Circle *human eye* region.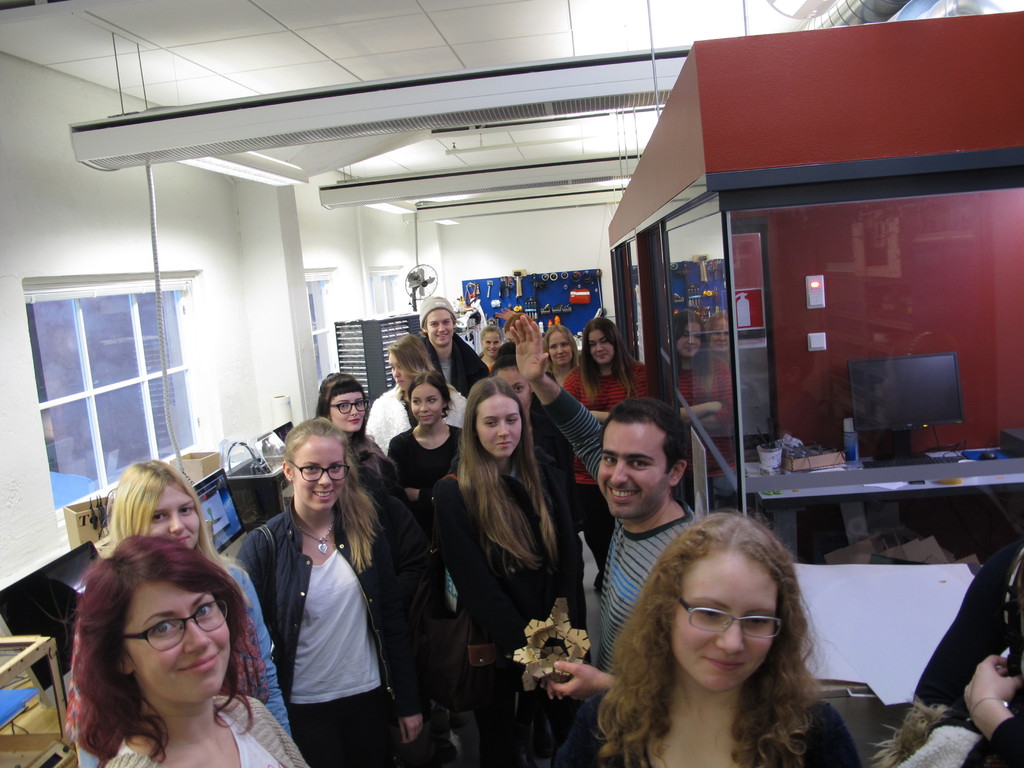
Region: <bbox>355, 400, 362, 407</bbox>.
